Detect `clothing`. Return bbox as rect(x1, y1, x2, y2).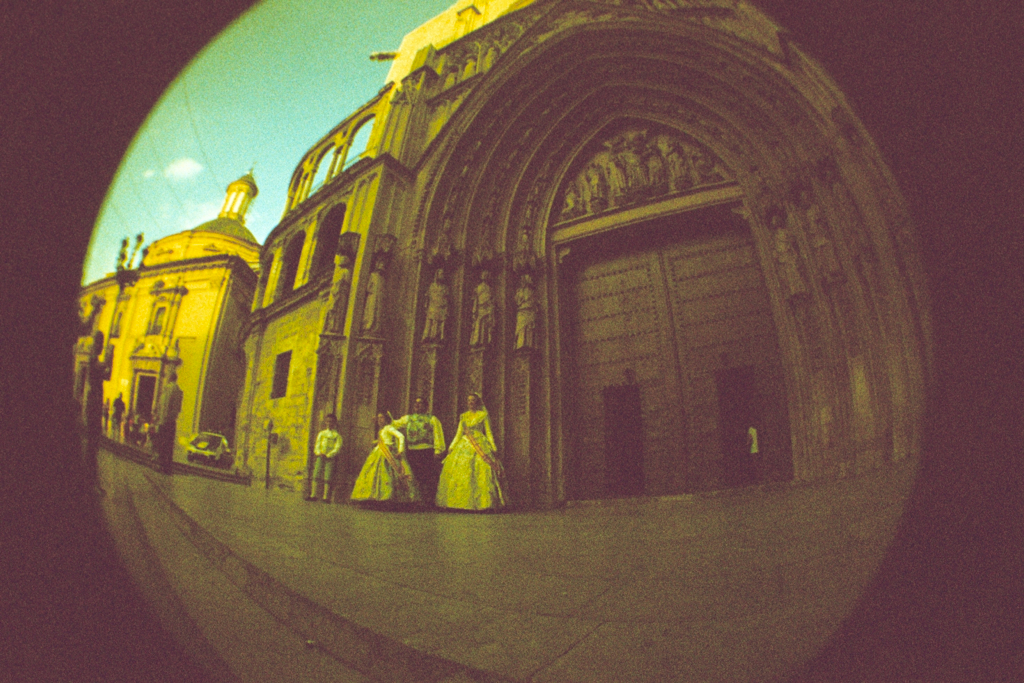
rect(434, 398, 502, 517).
